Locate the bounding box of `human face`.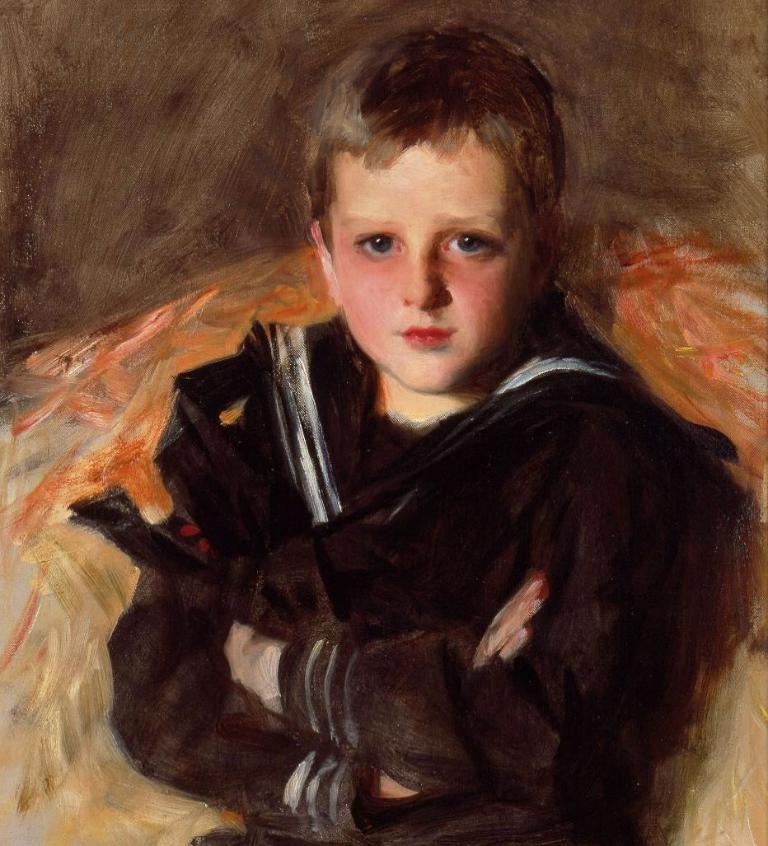
Bounding box: Rect(335, 153, 540, 392).
